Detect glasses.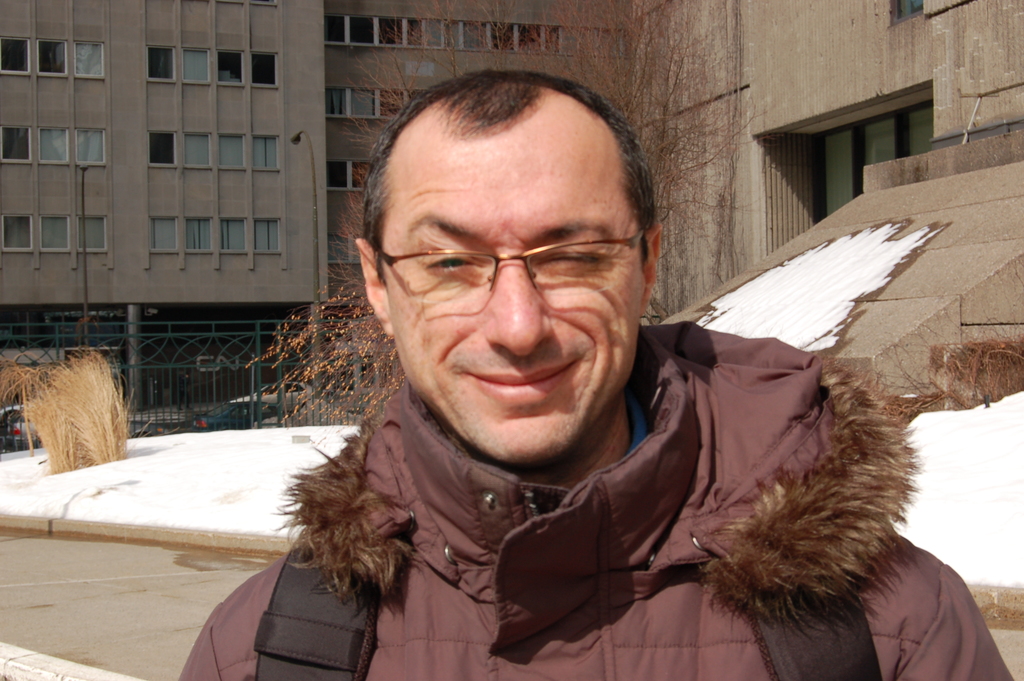
Detected at select_region(372, 227, 677, 313).
